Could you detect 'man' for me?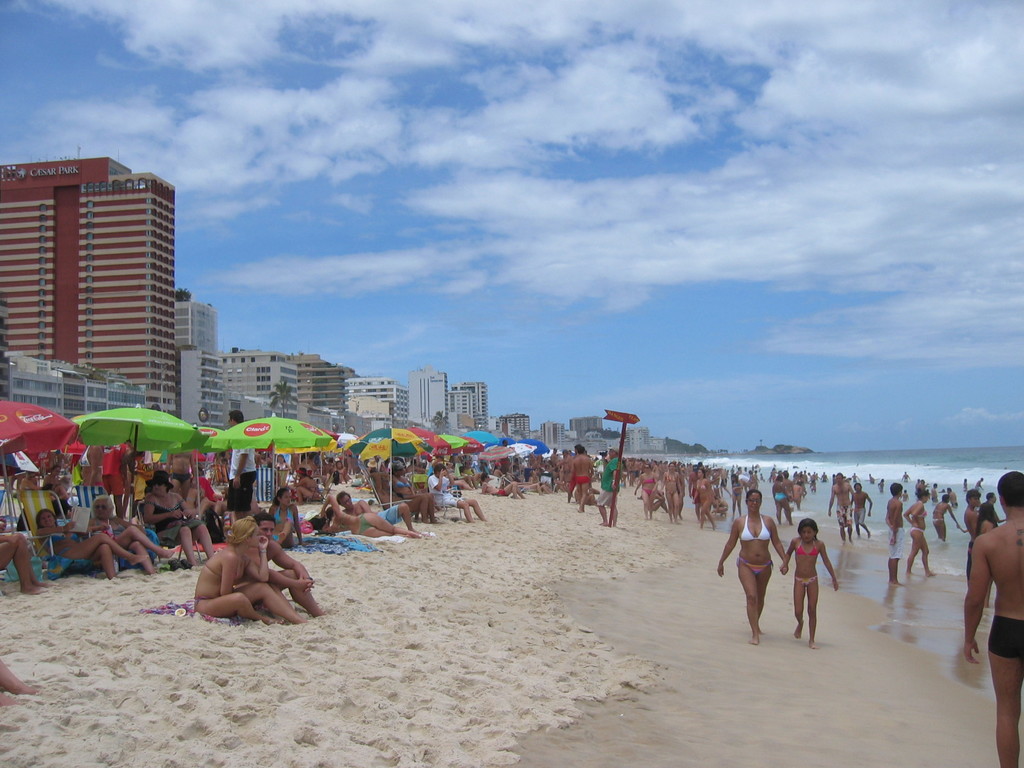
Detection result: detection(545, 445, 559, 471).
